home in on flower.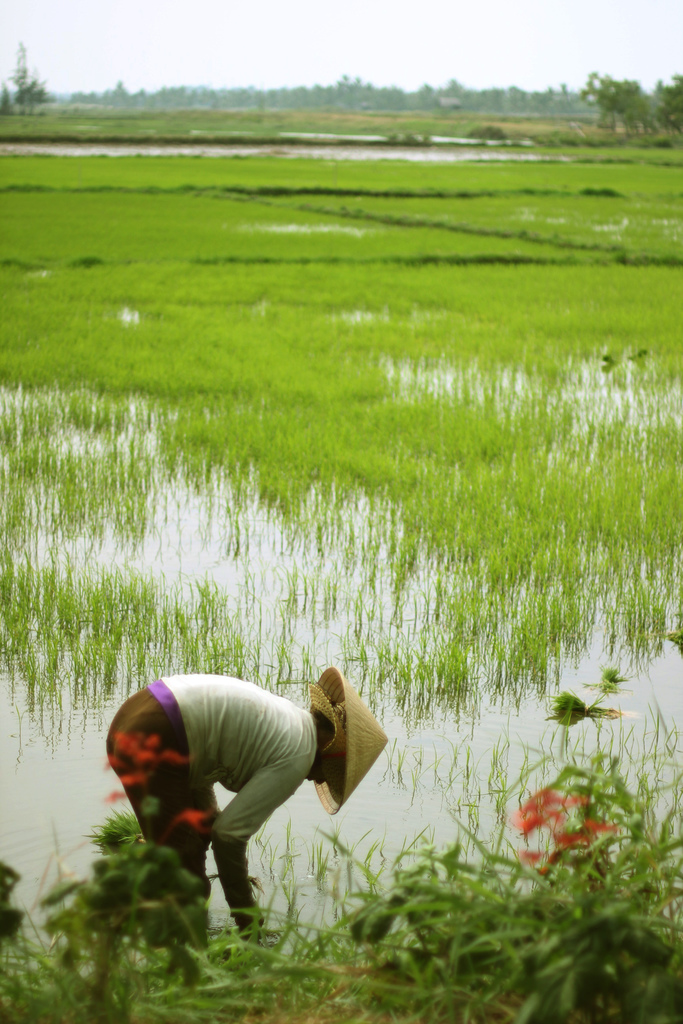
Homed in at (left=174, top=805, right=209, bottom=831).
